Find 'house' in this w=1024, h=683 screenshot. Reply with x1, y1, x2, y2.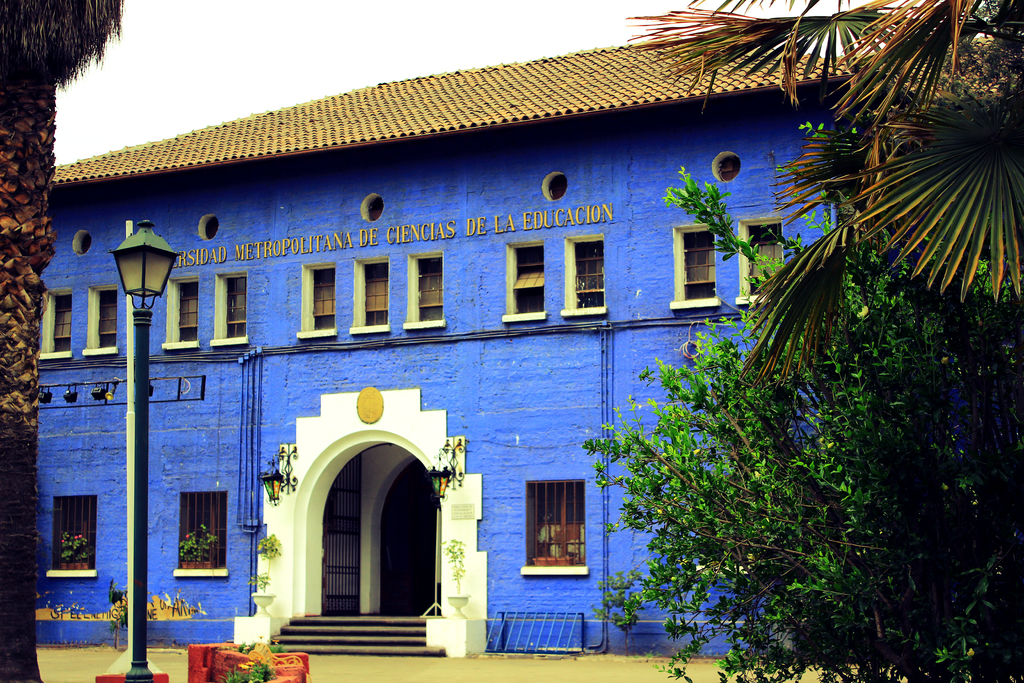
31, 42, 860, 656.
